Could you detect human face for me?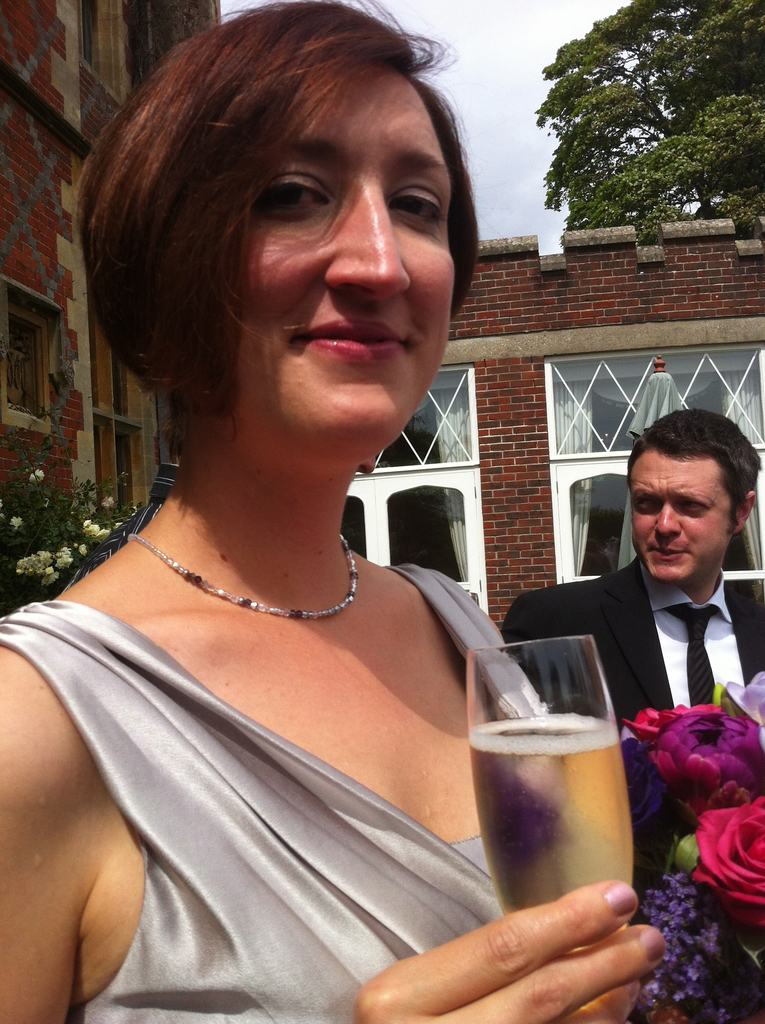
Detection result: 622/451/741/586.
